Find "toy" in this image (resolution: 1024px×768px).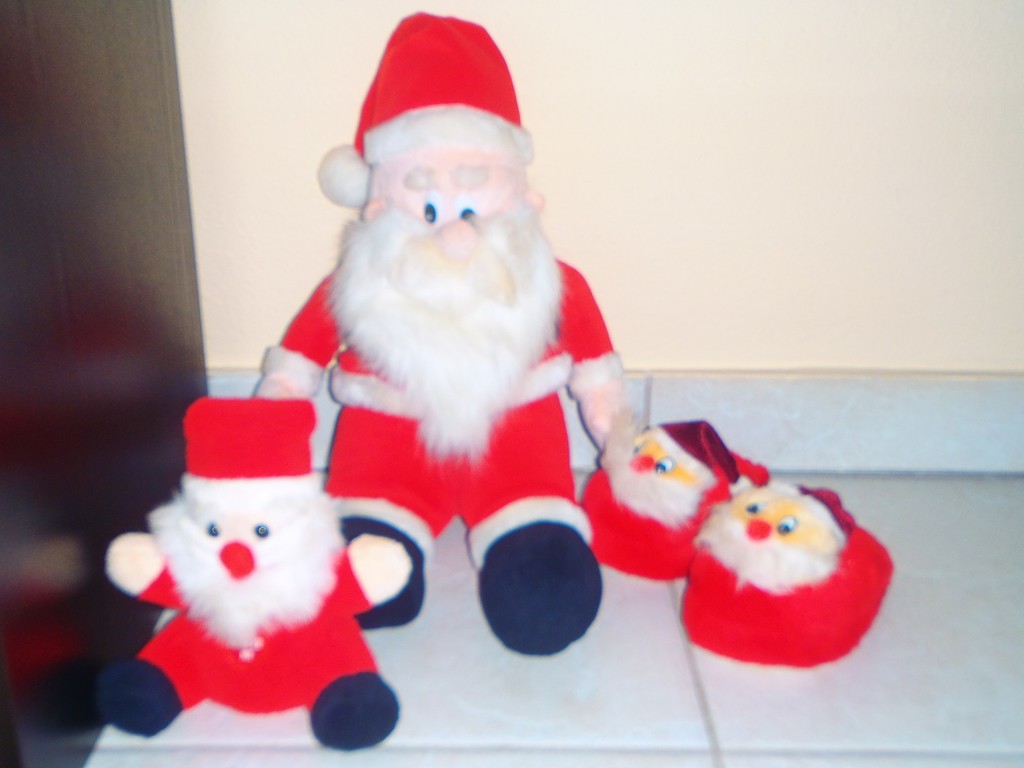
crop(572, 405, 770, 589).
